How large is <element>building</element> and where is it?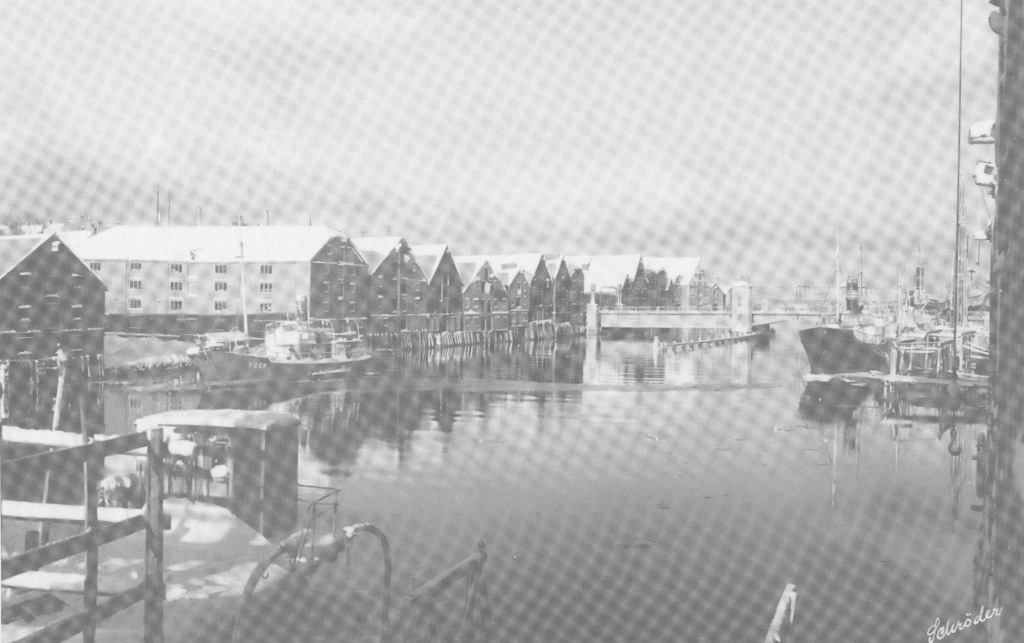
Bounding box: locate(977, 0, 1023, 642).
